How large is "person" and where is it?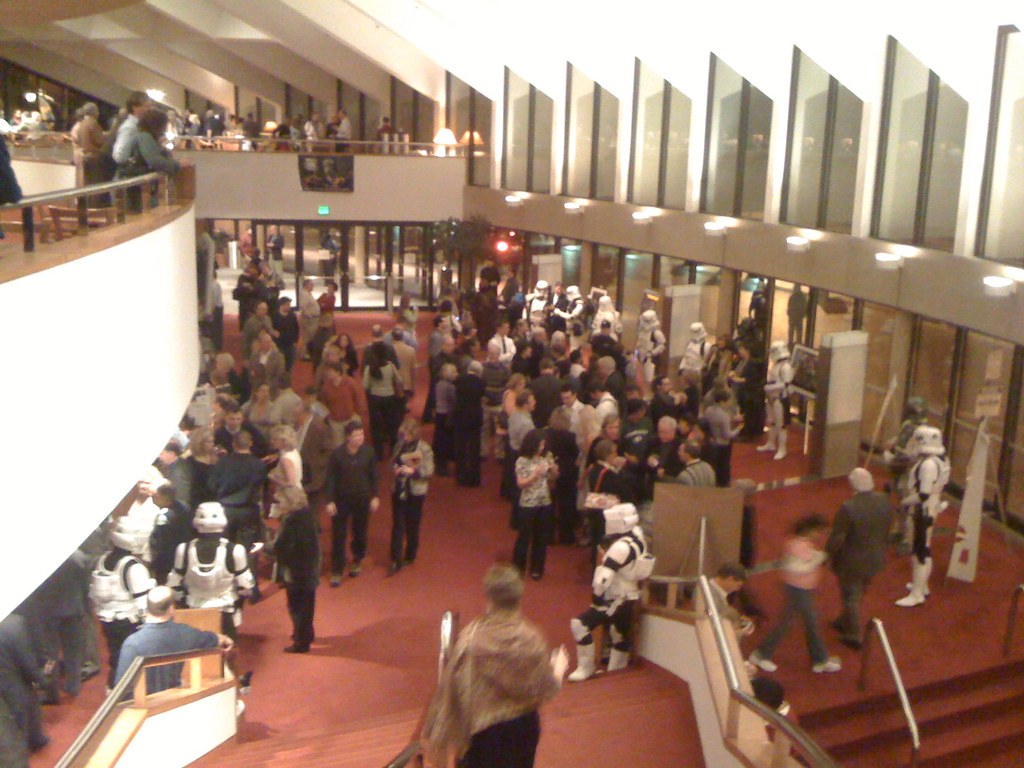
Bounding box: l=559, t=385, r=588, b=441.
